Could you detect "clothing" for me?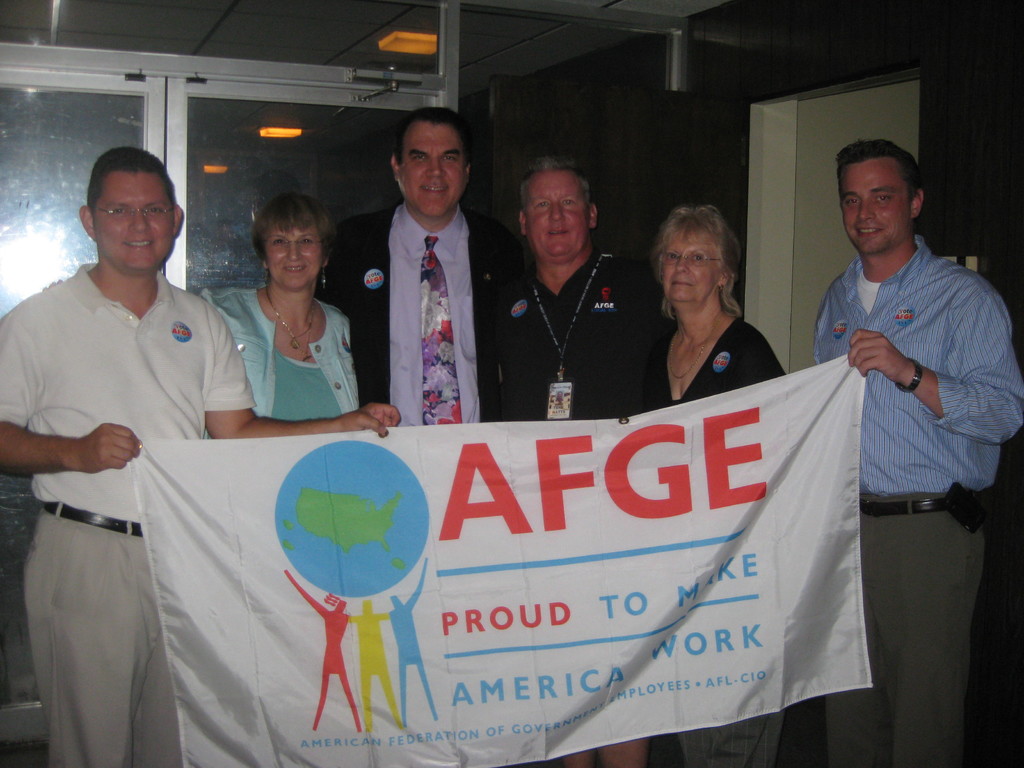
Detection result: locate(503, 246, 655, 415).
